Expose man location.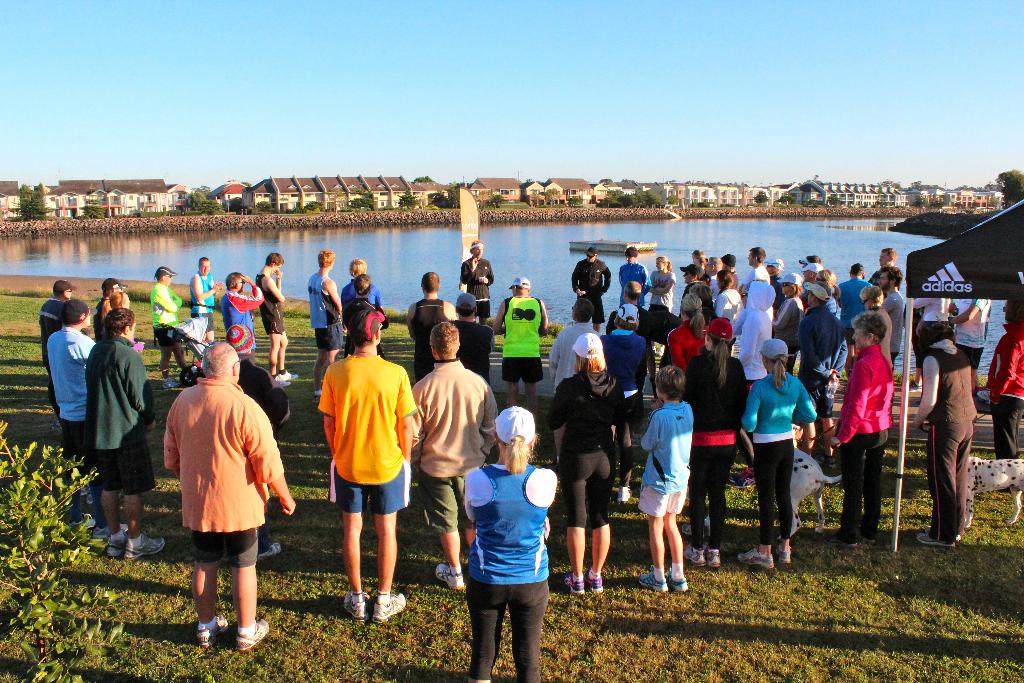
Exposed at select_region(221, 267, 268, 365).
